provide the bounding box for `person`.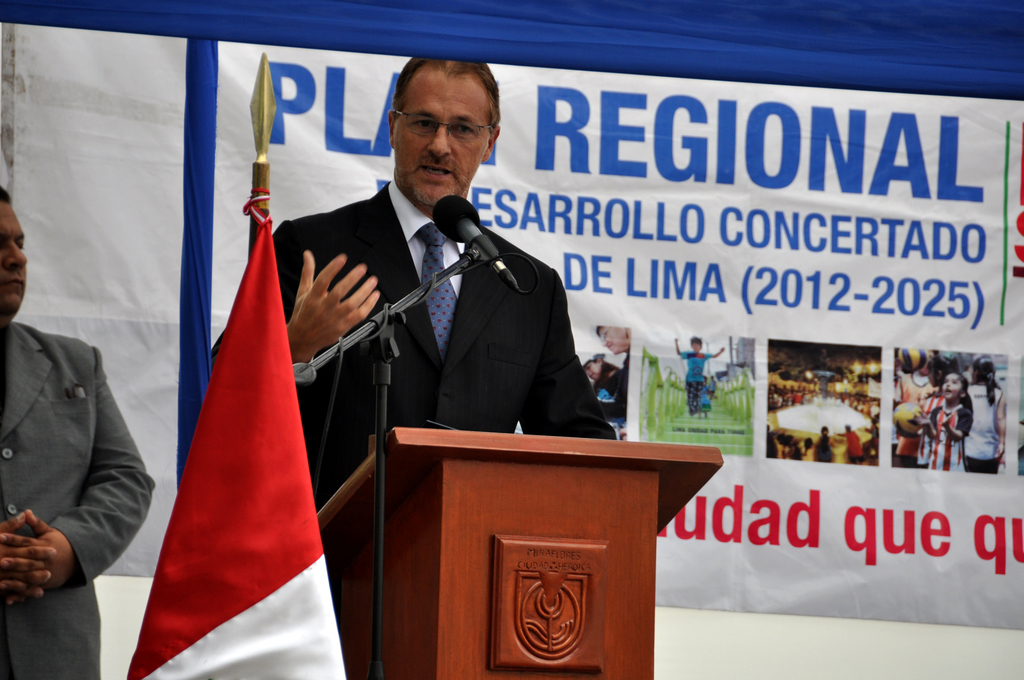
box=[914, 366, 973, 473].
